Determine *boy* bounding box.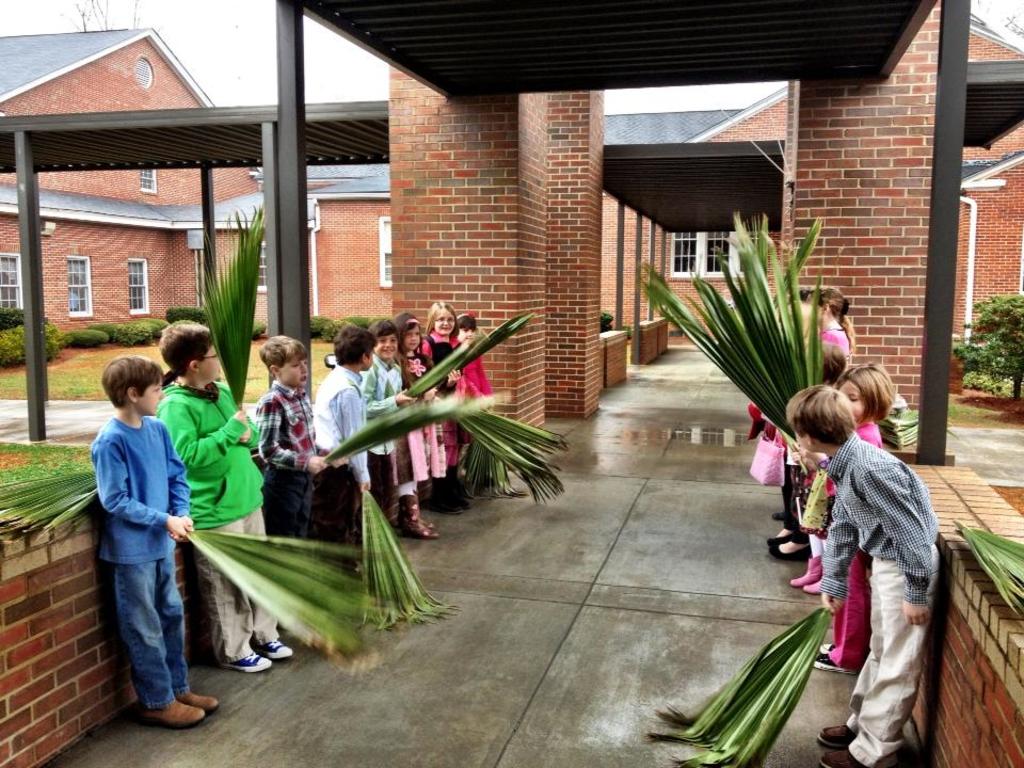
Determined: {"left": 316, "top": 324, "right": 374, "bottom": 549}.
